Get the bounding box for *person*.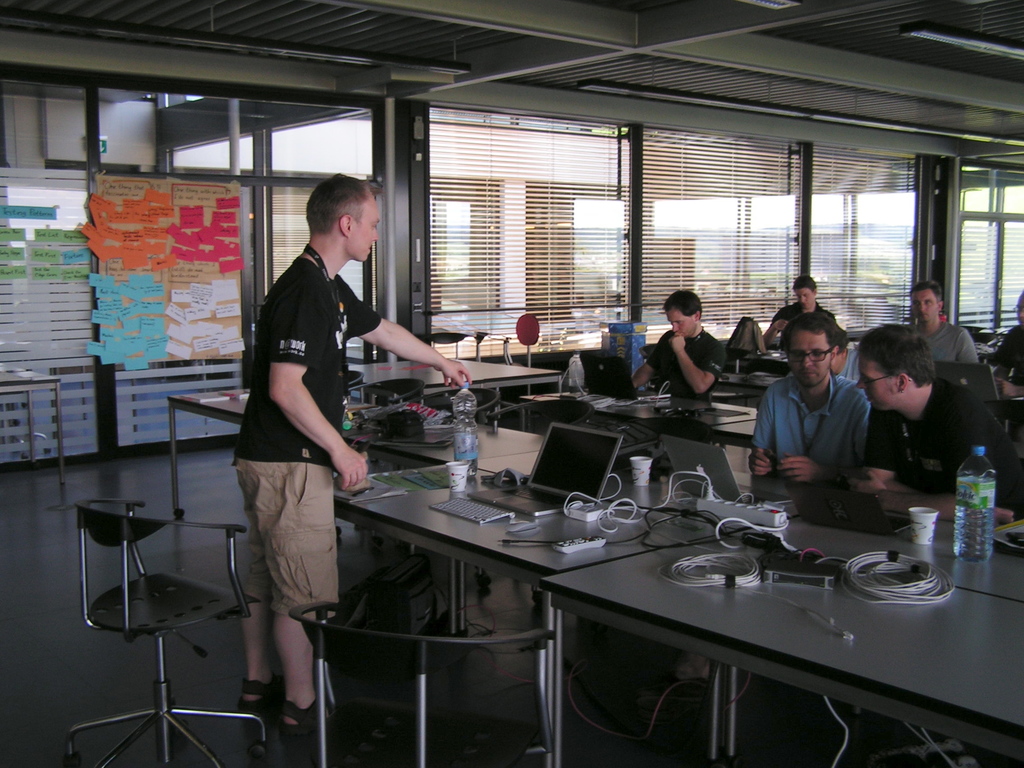
(left=898, top=280, right=977, bottom=362).
